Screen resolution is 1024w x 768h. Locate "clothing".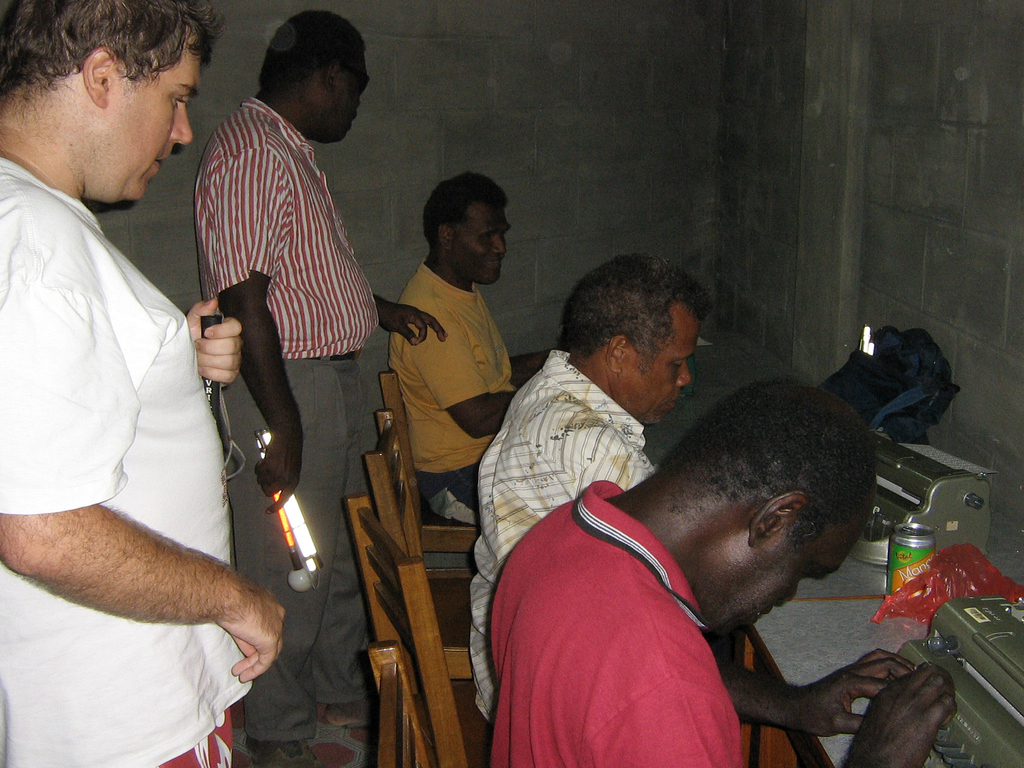
[0, 157, 253, 767].
